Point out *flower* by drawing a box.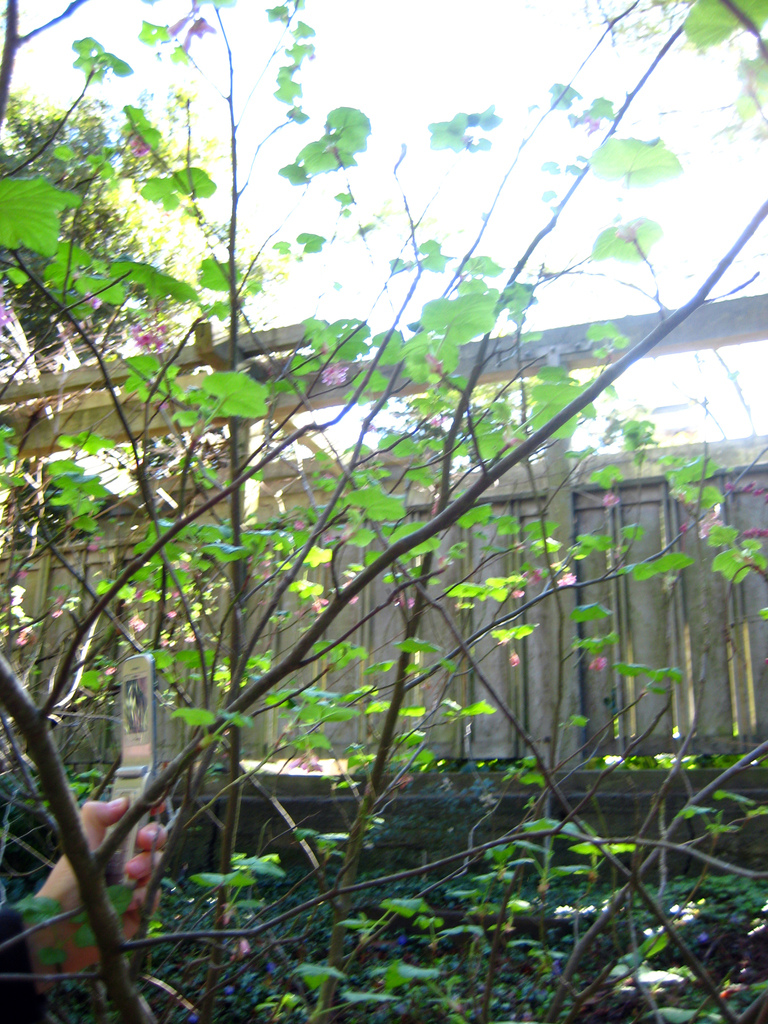
(x1=418, y1=342, x2=444, y2=376).
